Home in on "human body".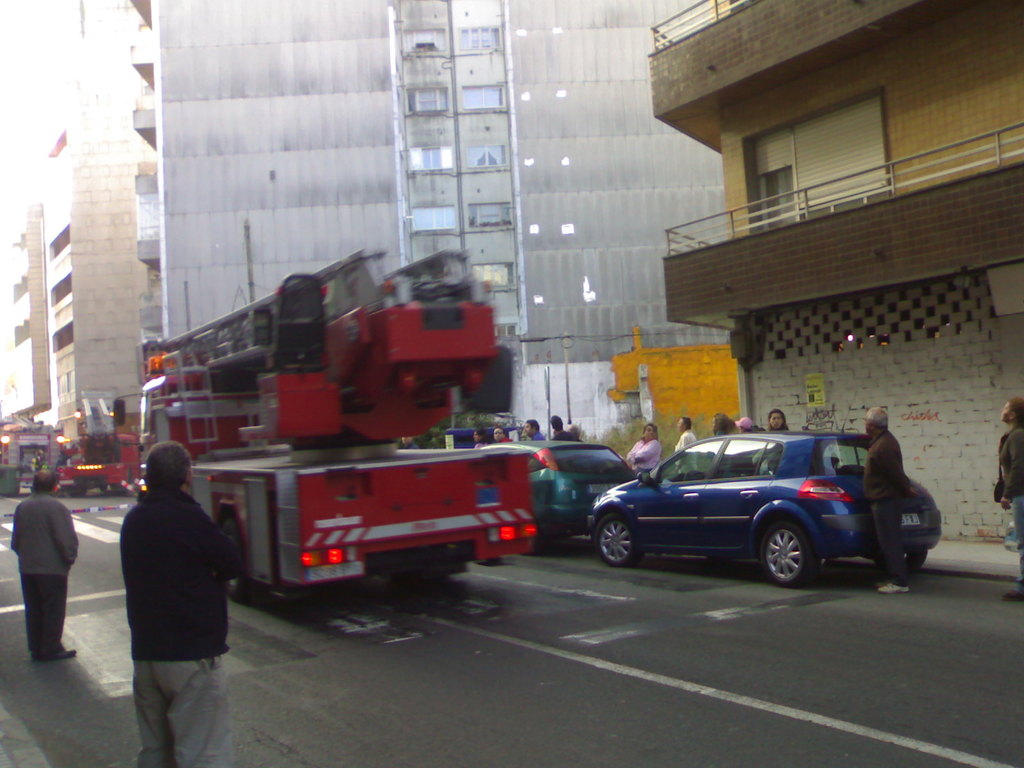
Homed in at box(673, 417, 700, 478).
